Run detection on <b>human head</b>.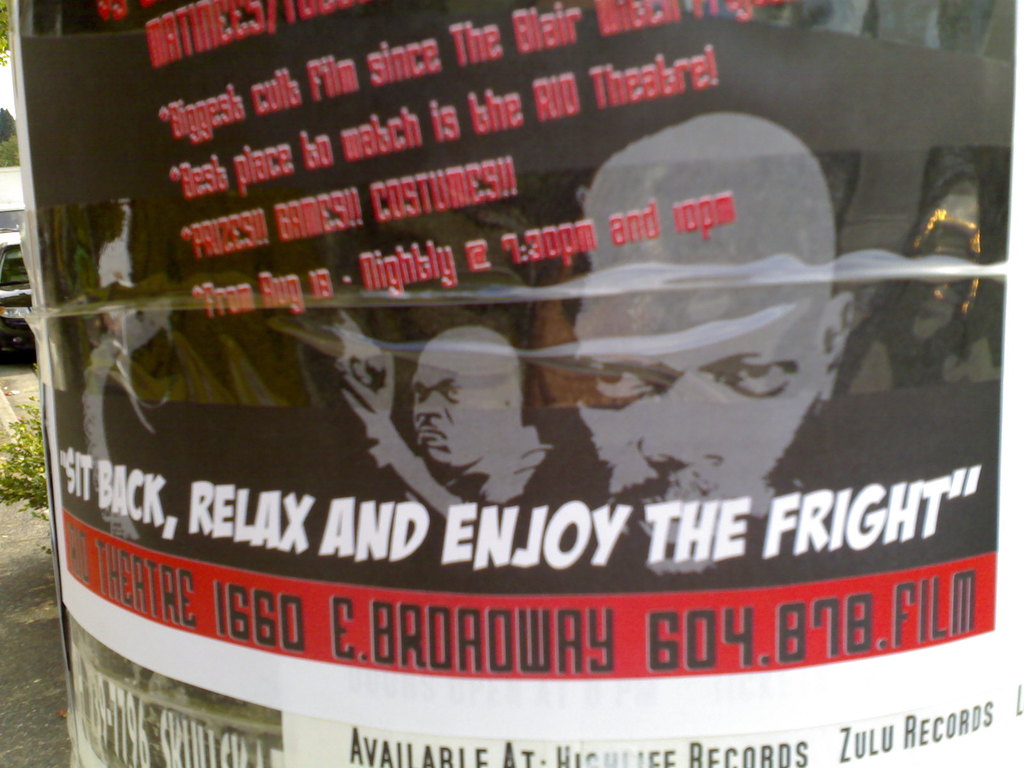
Result: box=[396, 322, 527, 486].
